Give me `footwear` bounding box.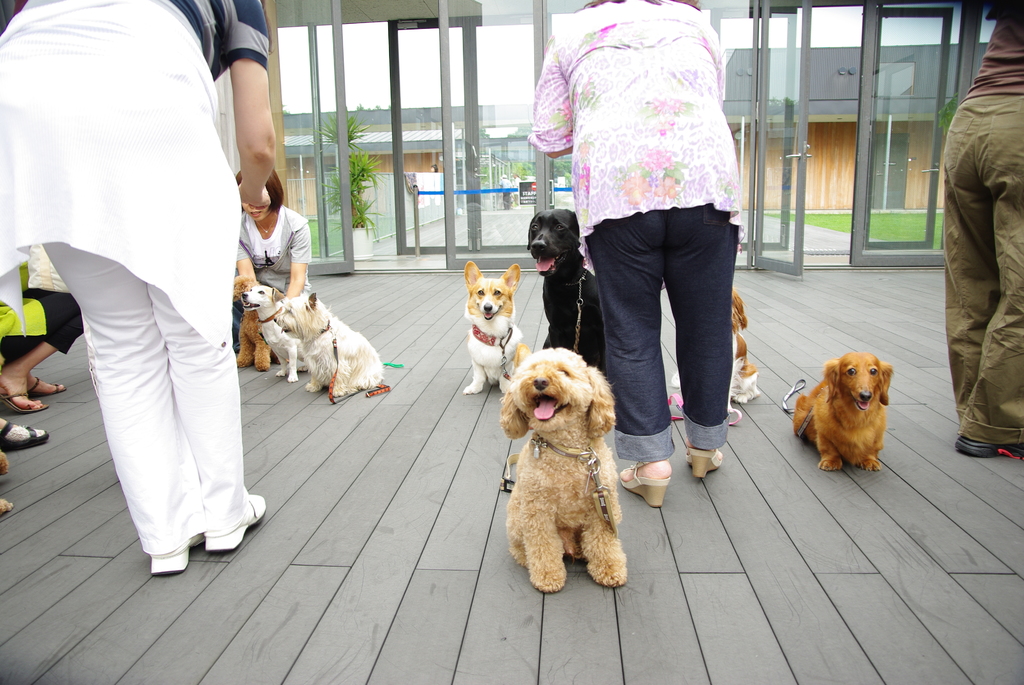
Rect(199, 498, 270, 551).
